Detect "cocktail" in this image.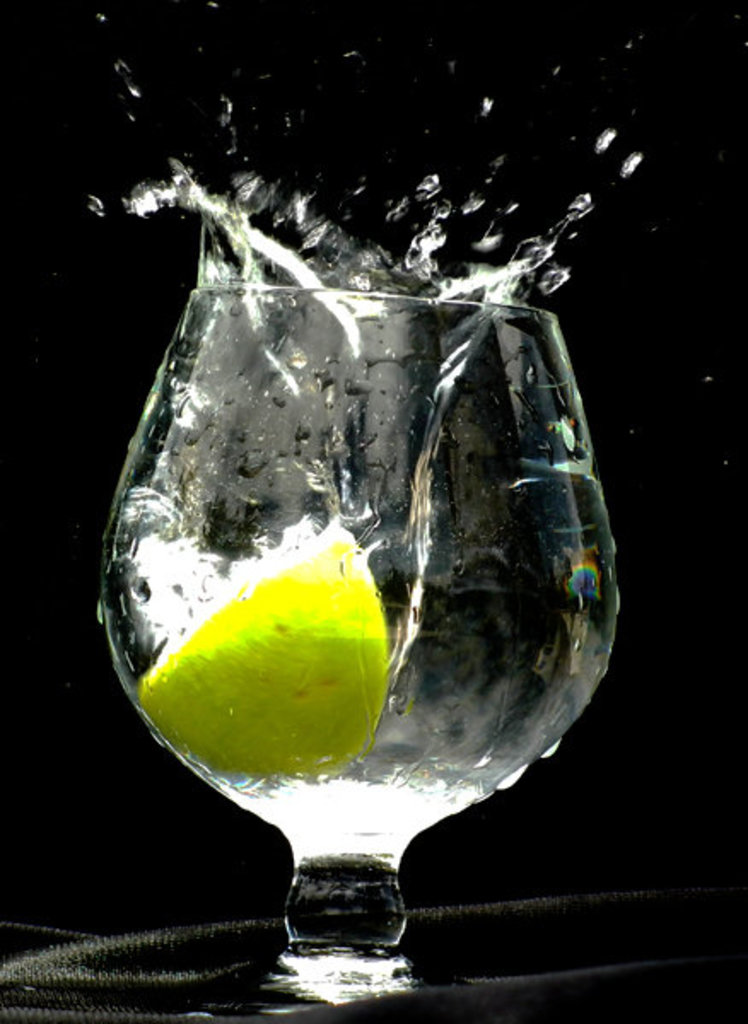
Detection: l=91, t=276, r=628, b=1022.
